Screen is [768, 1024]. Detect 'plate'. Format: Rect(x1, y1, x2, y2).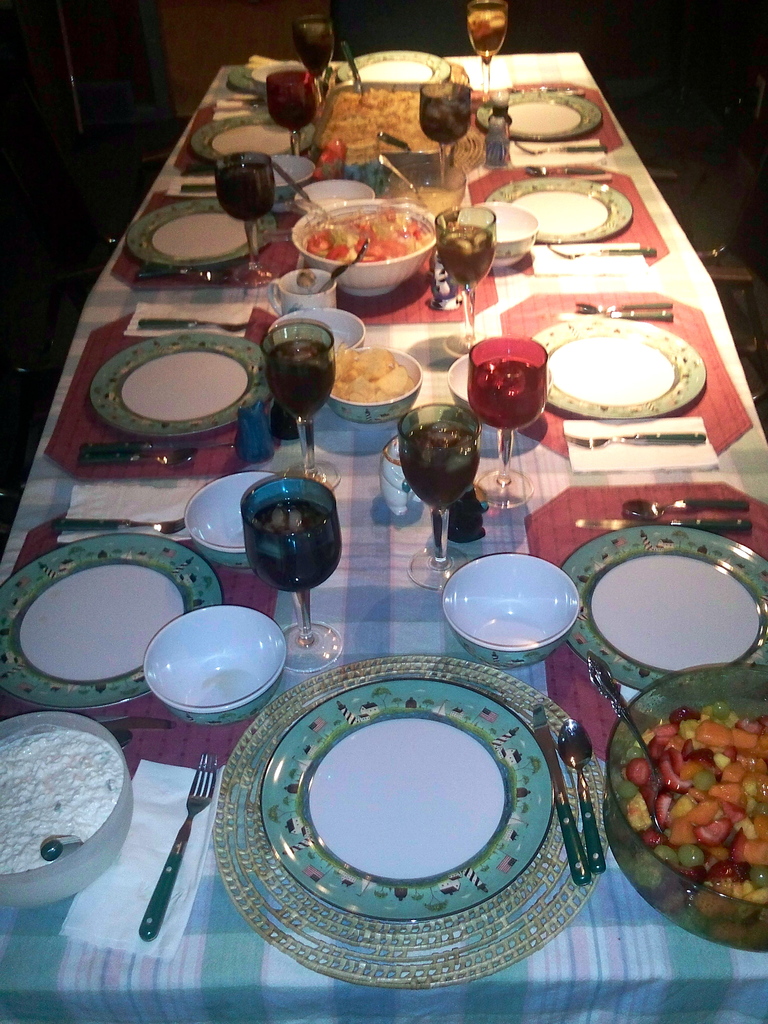
Rect(90, 326, 268, 449).
